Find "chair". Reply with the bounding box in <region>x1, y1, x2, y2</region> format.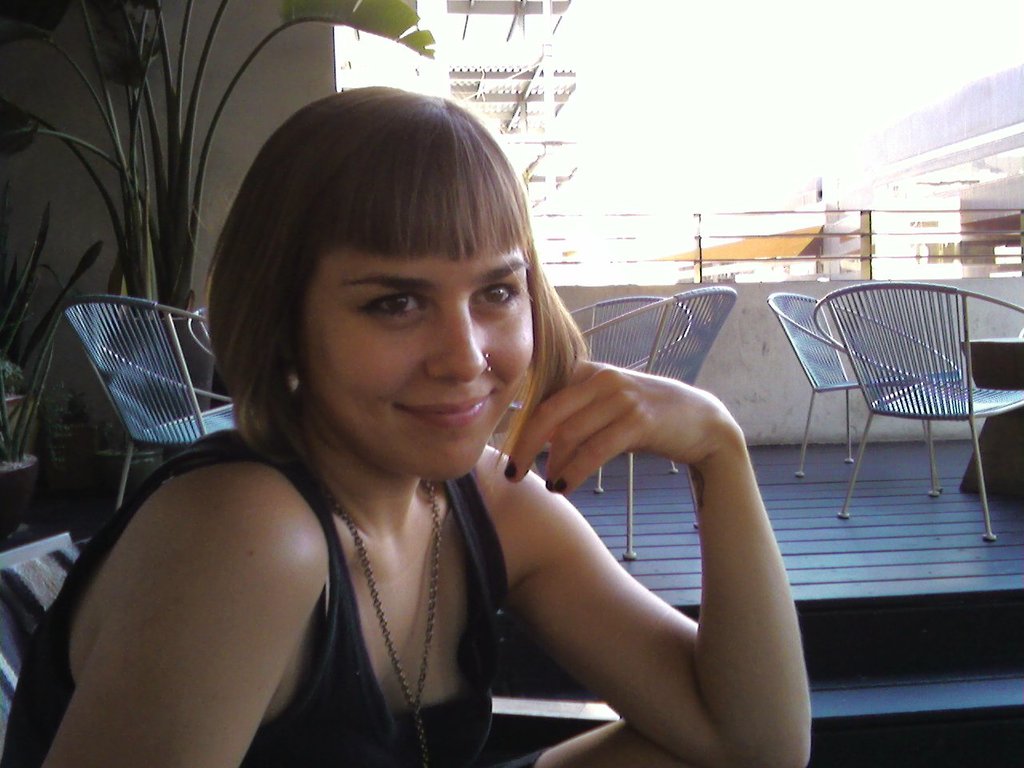
<region>59, 294, 254, 511</region>.
